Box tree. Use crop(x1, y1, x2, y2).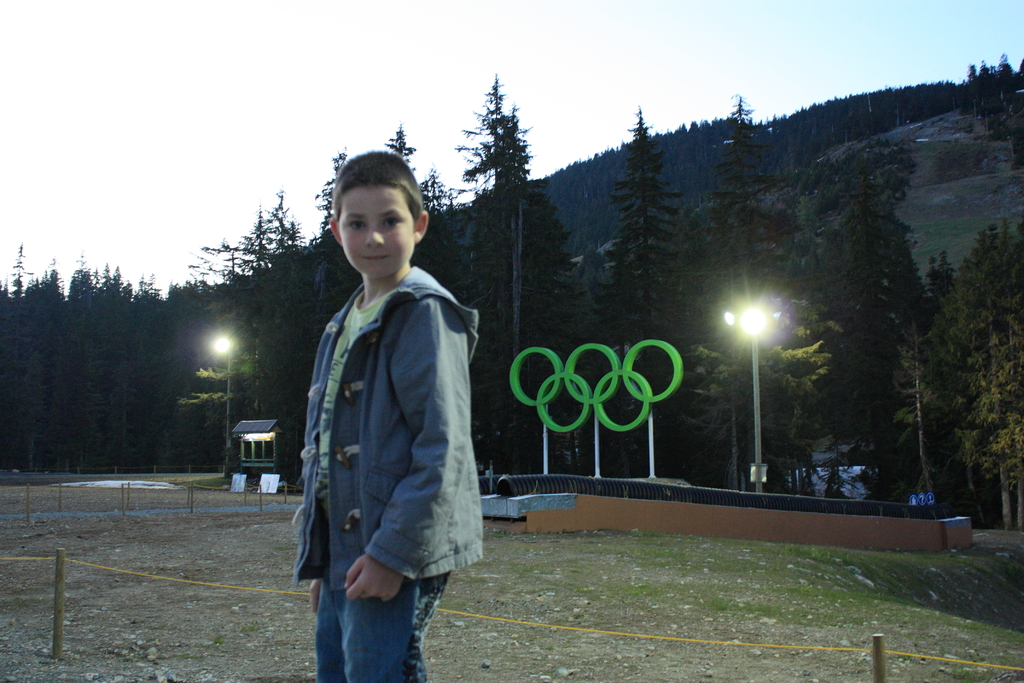
crop(584, 103, 696, 477).
